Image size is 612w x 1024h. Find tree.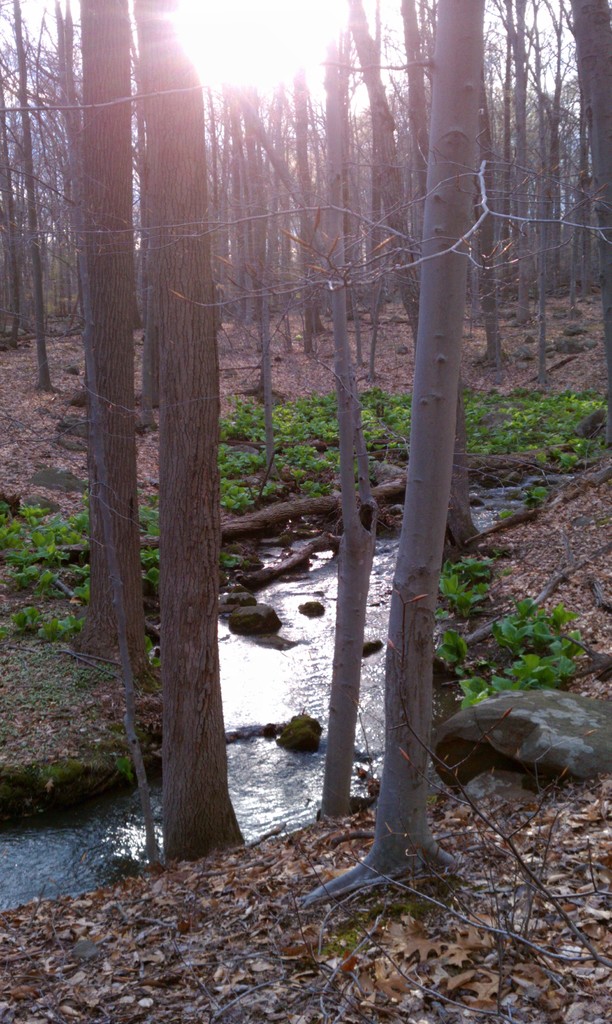
124 0 243 858.
